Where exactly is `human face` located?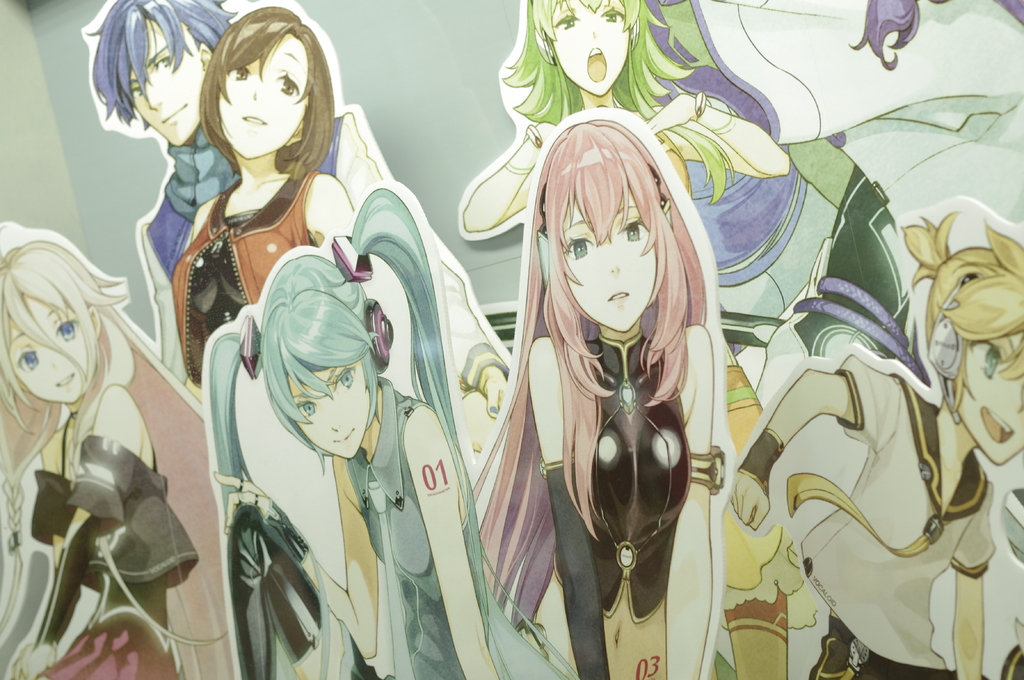
Its bounding box is detection(954, 336, 1023, 462).
